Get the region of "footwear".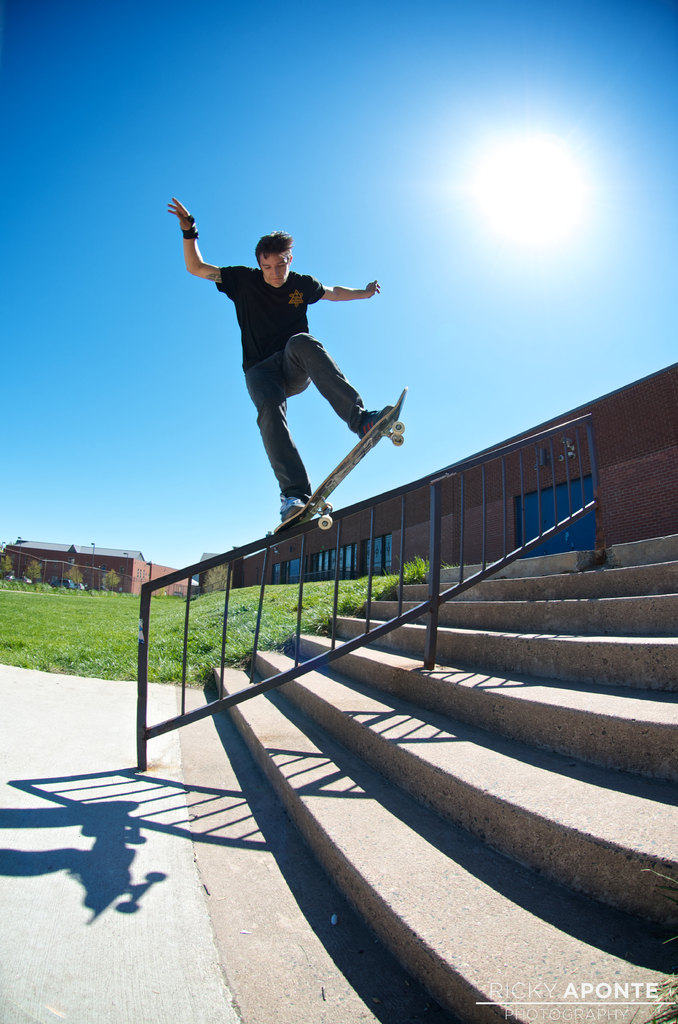
<region>357, 407, 396, 436</region>.
